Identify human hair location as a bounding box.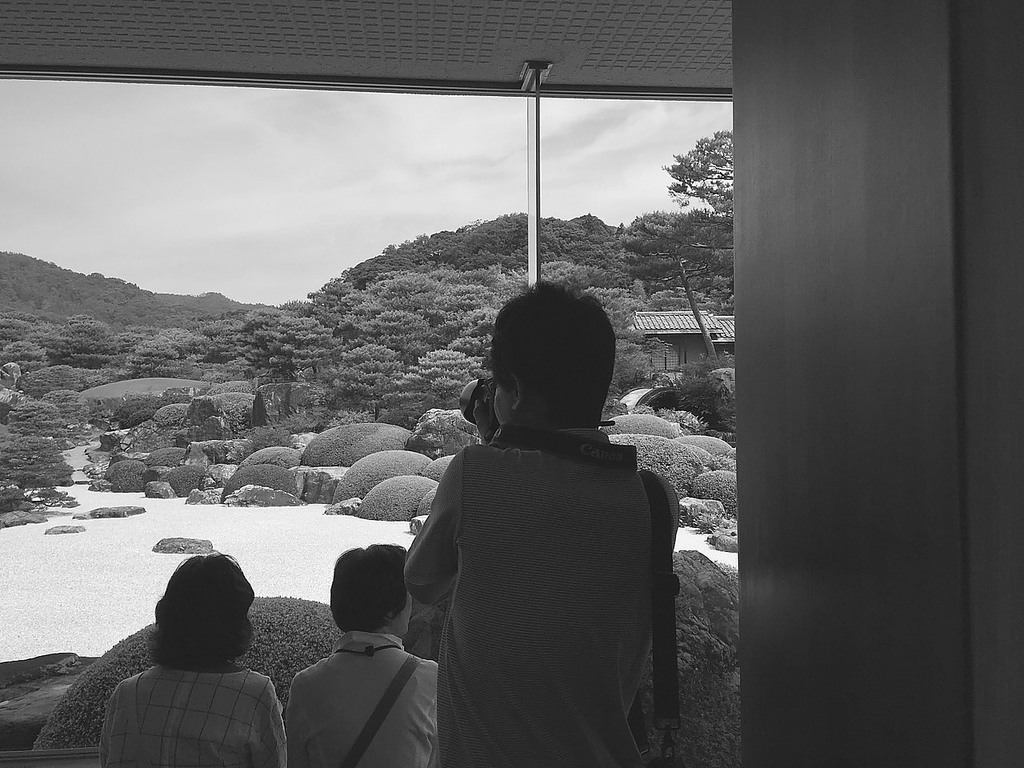
<bbox>145, 543, 255, 673</bbox>.
